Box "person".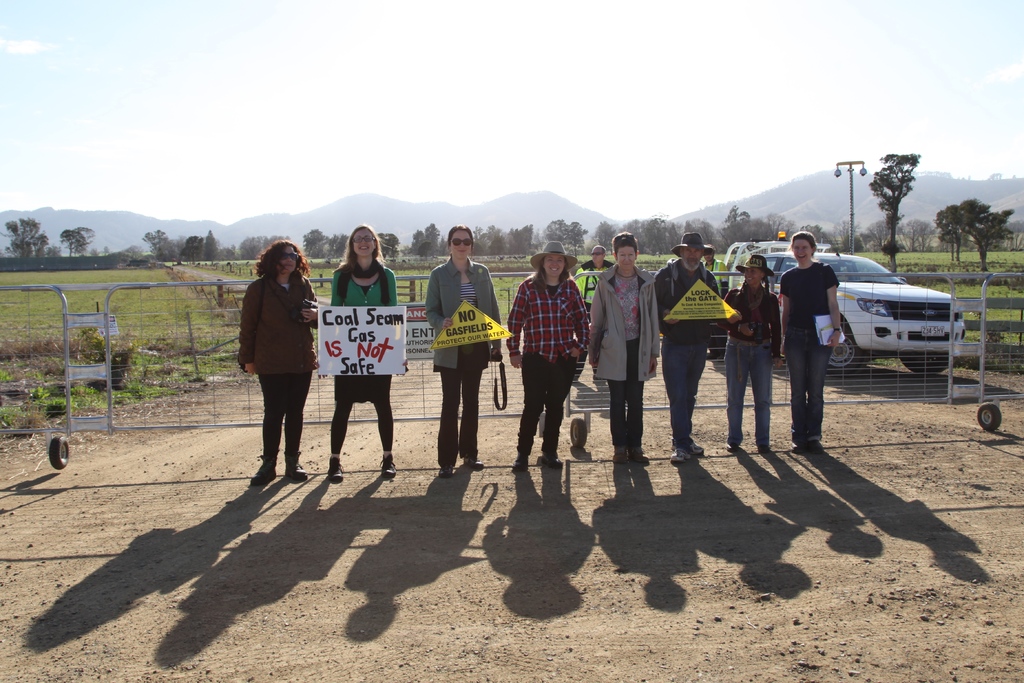
left=512, top=238, right=591, bottom=467.
